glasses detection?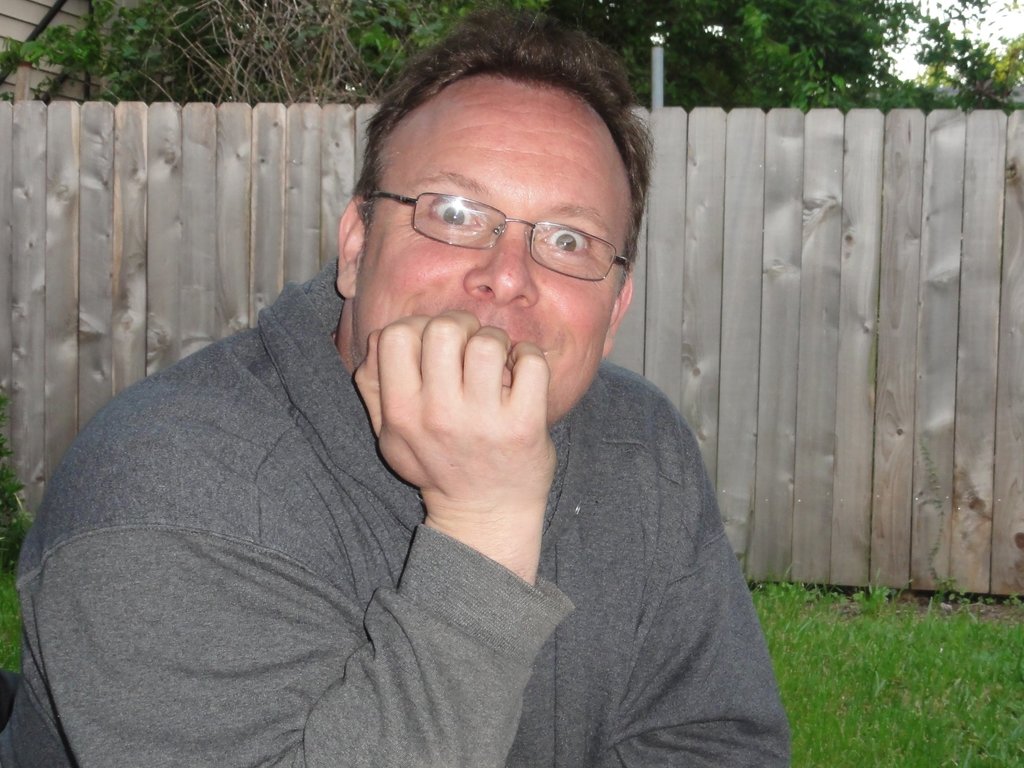
<region>360, 183, 637, 267</region>
